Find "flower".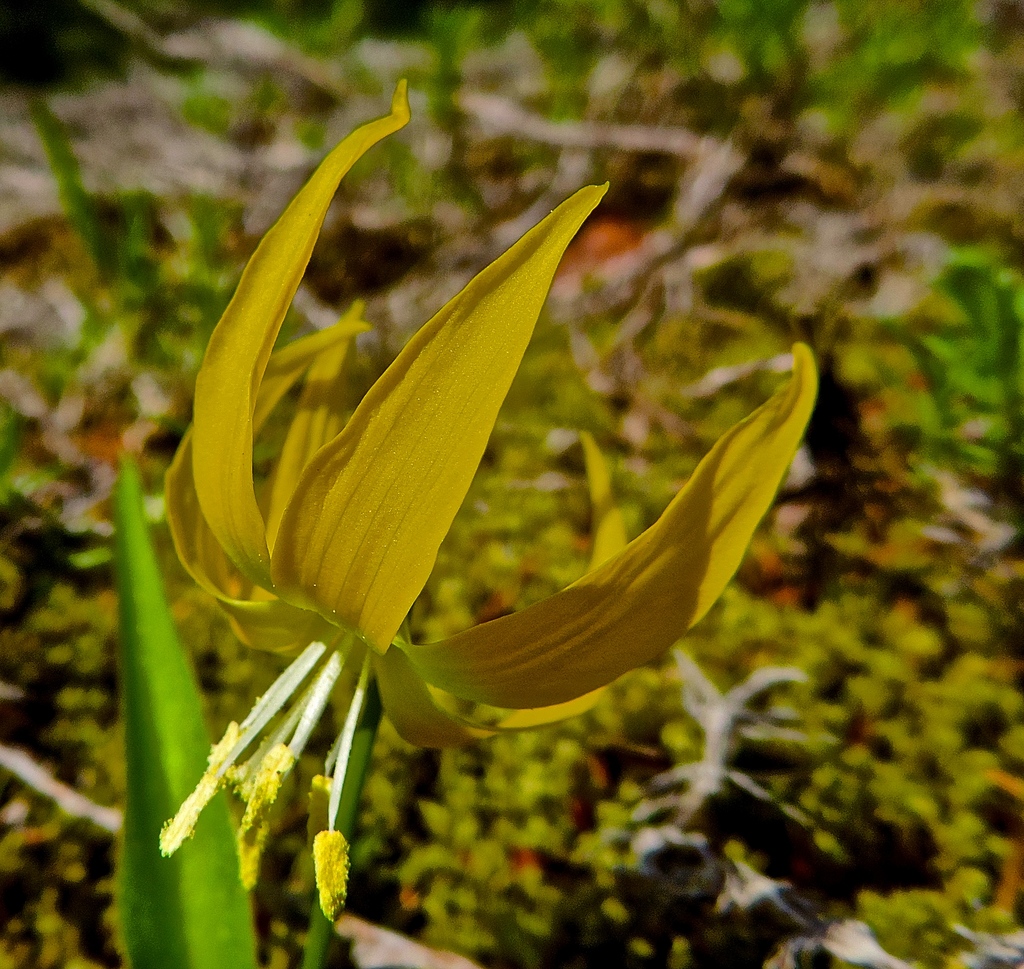
box=[120, 52, 799, 829].
